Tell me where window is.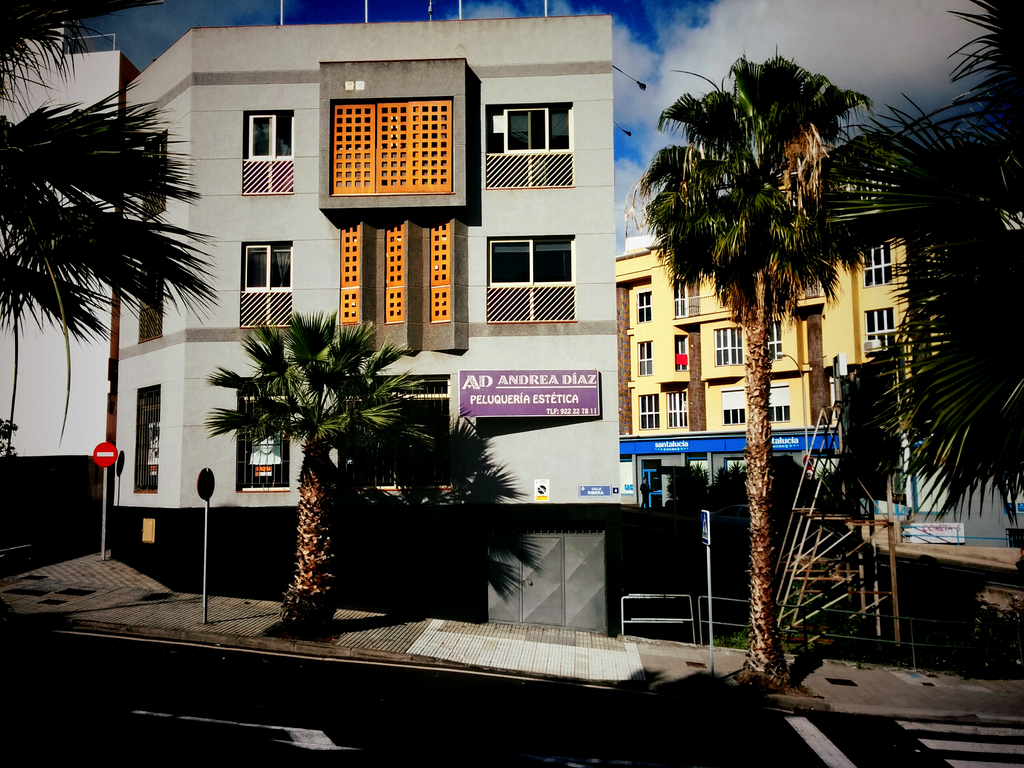
window is at locate(768, 319, 786, 358).
